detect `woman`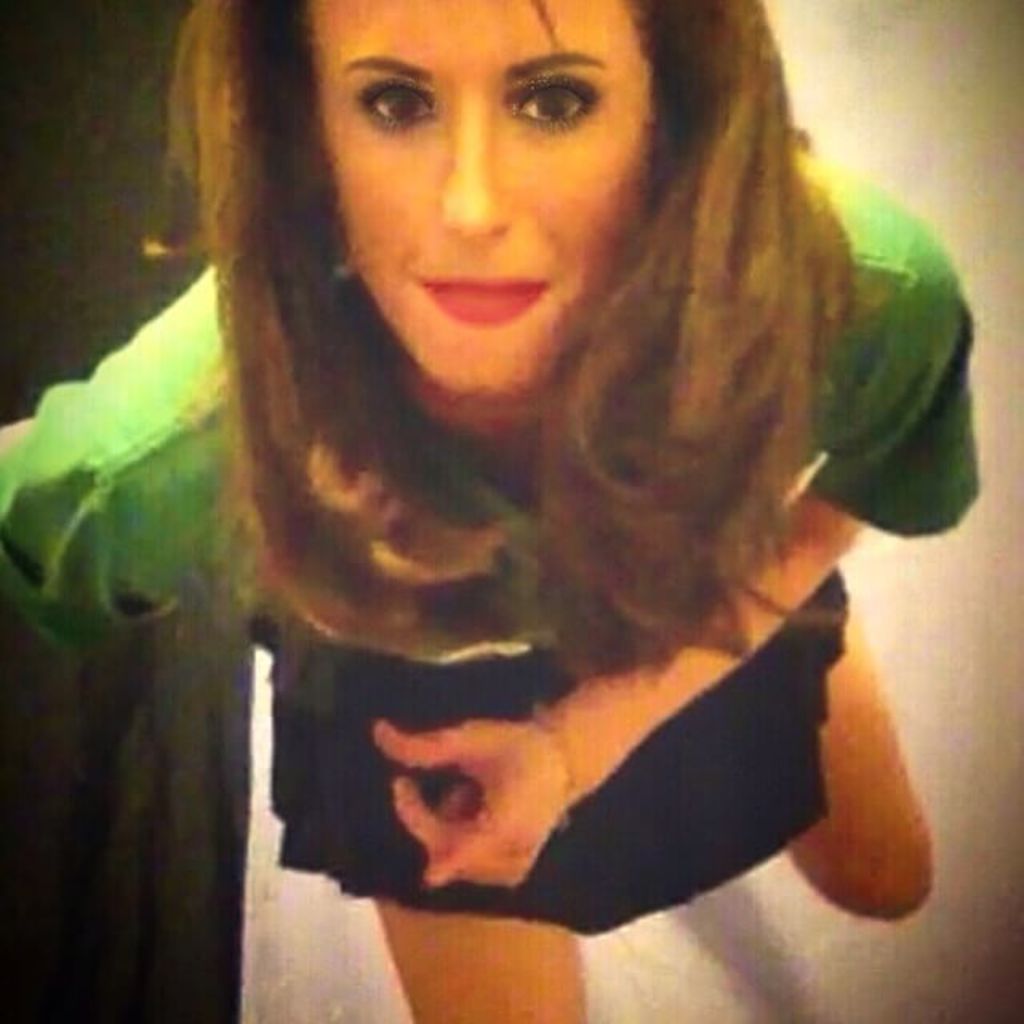
region(61, 8, 1021, 976)
